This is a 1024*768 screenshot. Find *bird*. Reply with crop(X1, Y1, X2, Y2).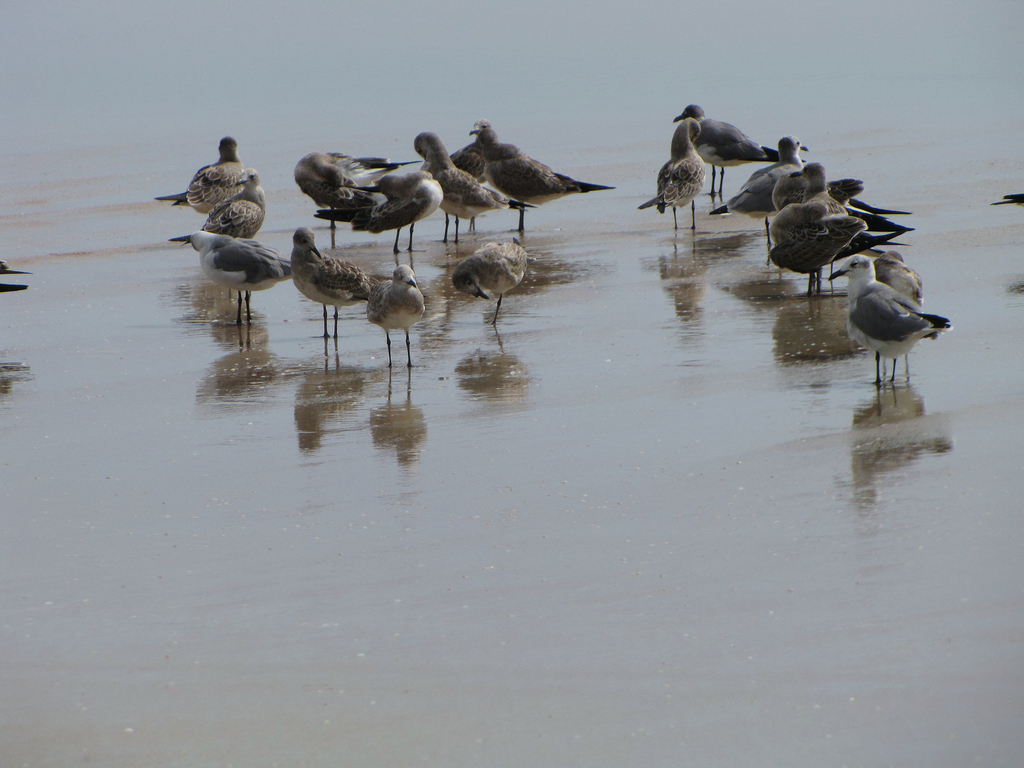
crop(452, 240, 527, 325).
